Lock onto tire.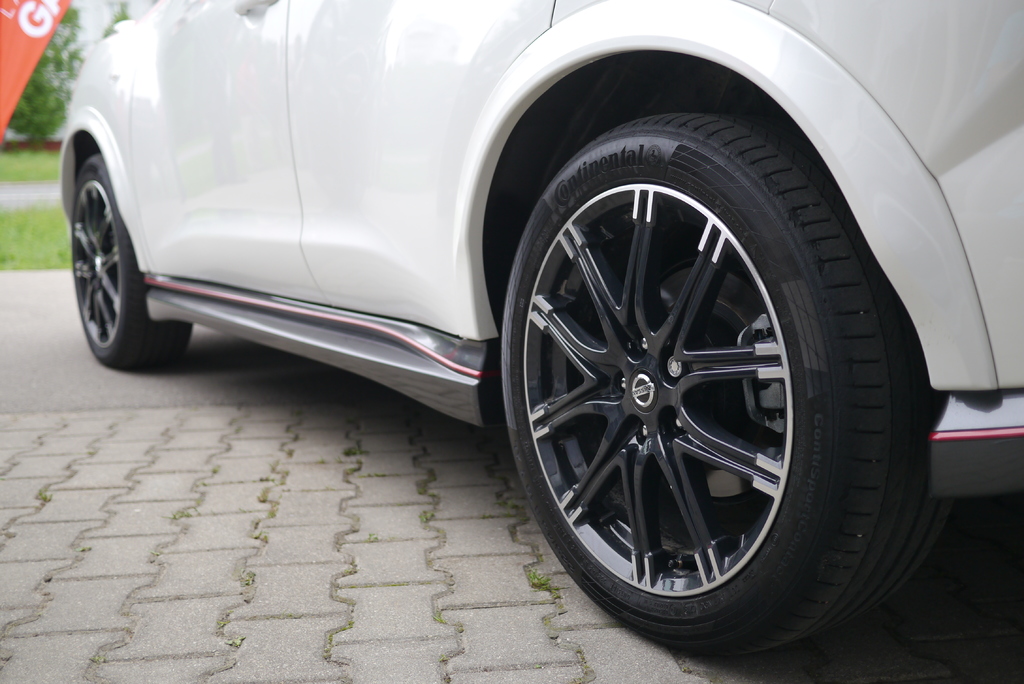
Locked: x1=497, y1=106, x2=947, y2=646.
